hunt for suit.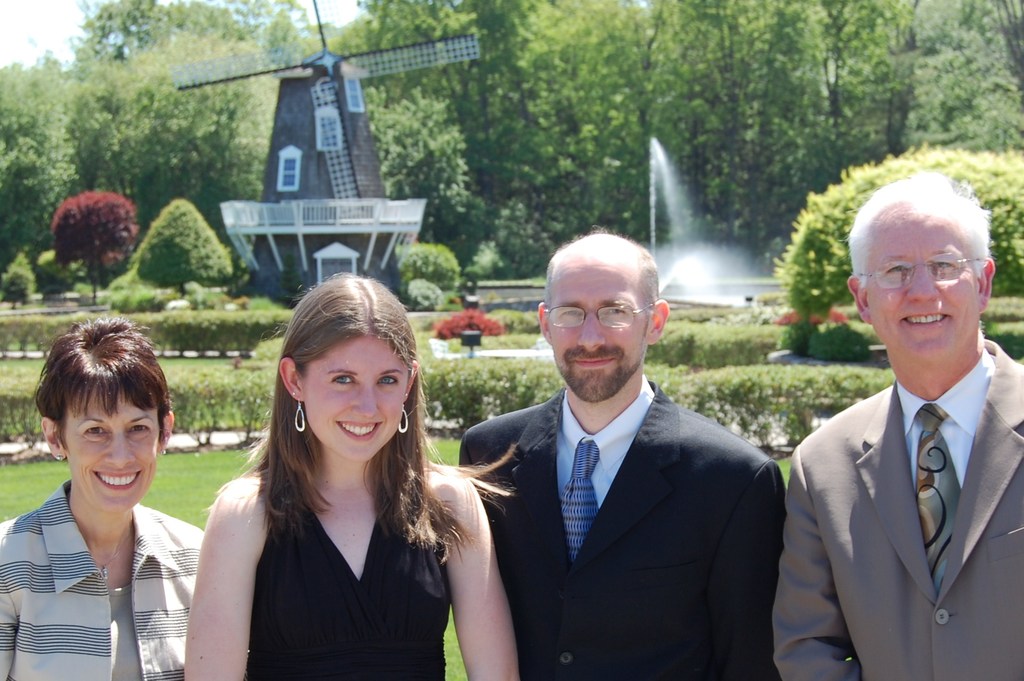
Hunted down at pyautogui.locateOnScreen(458, 382, 785, 680).
